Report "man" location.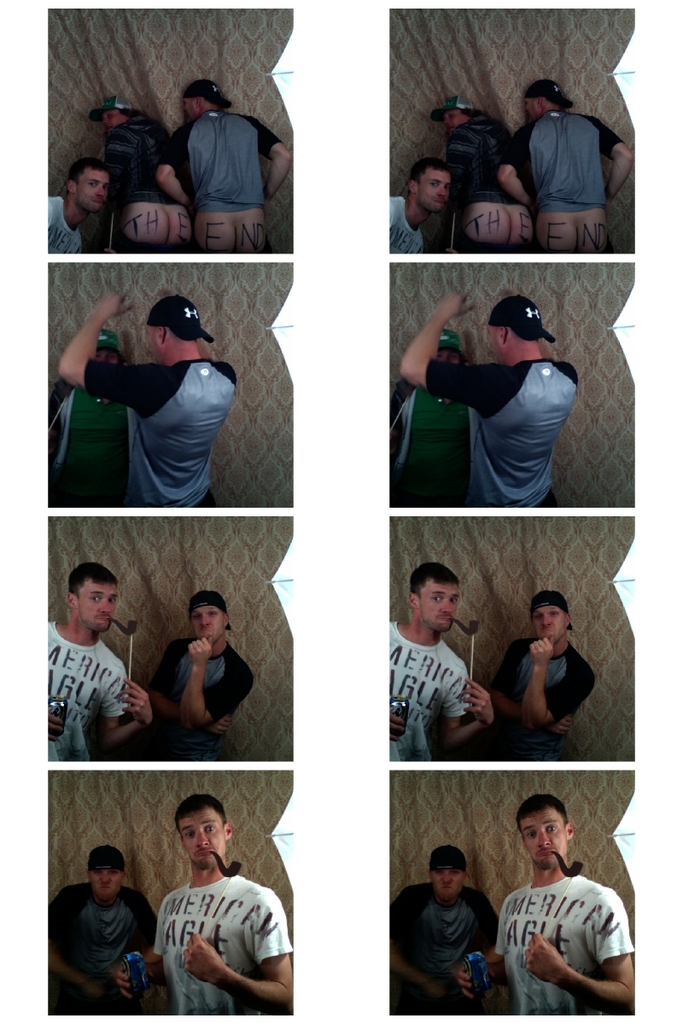
Report: <box>87,93,190,259</box>.
